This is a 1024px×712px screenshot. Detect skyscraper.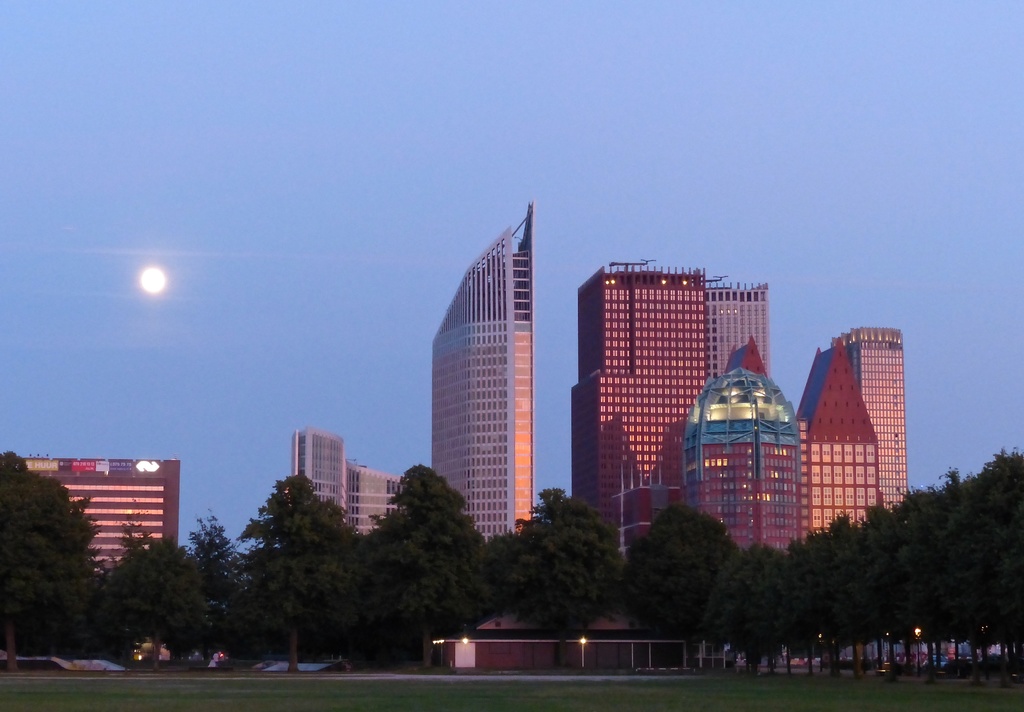
x1=679, y1=334, x2=800, y2=557.
